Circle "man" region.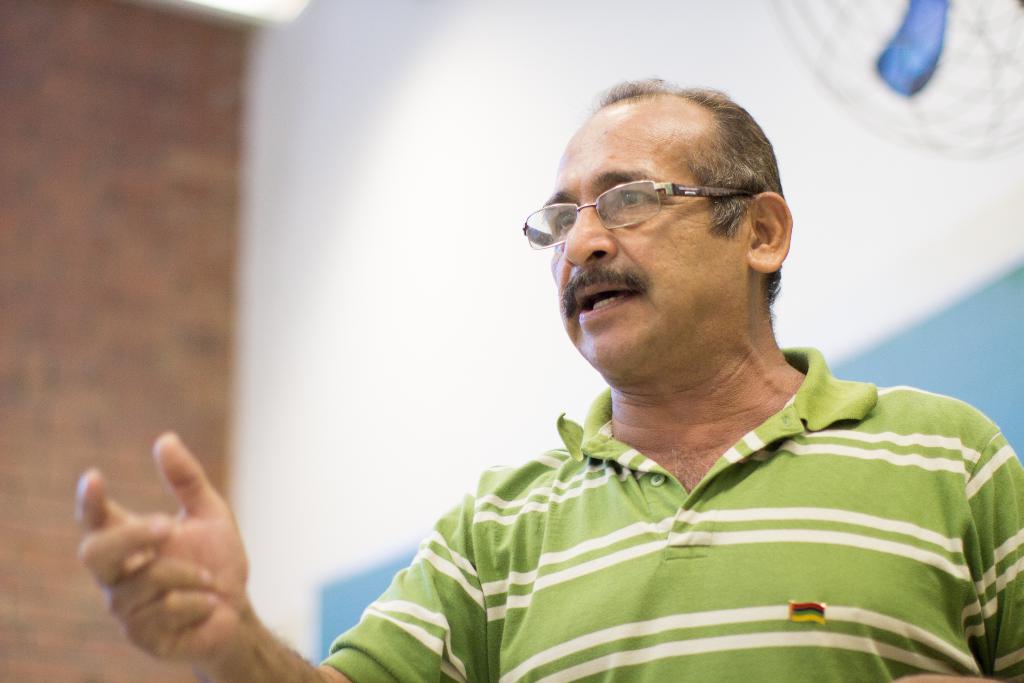
Region: {"left": 75, "top": 69, "right": 1023, "bottom": 682}.
